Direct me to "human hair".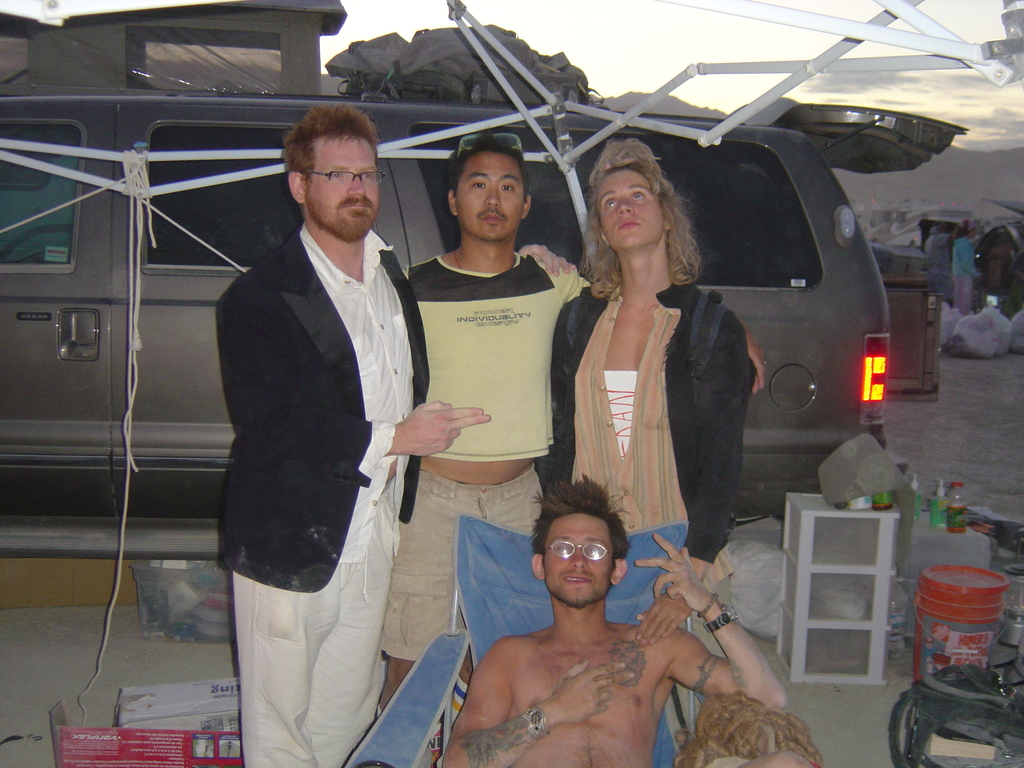
Direction: bbox=(589, 141, 702, 309).
